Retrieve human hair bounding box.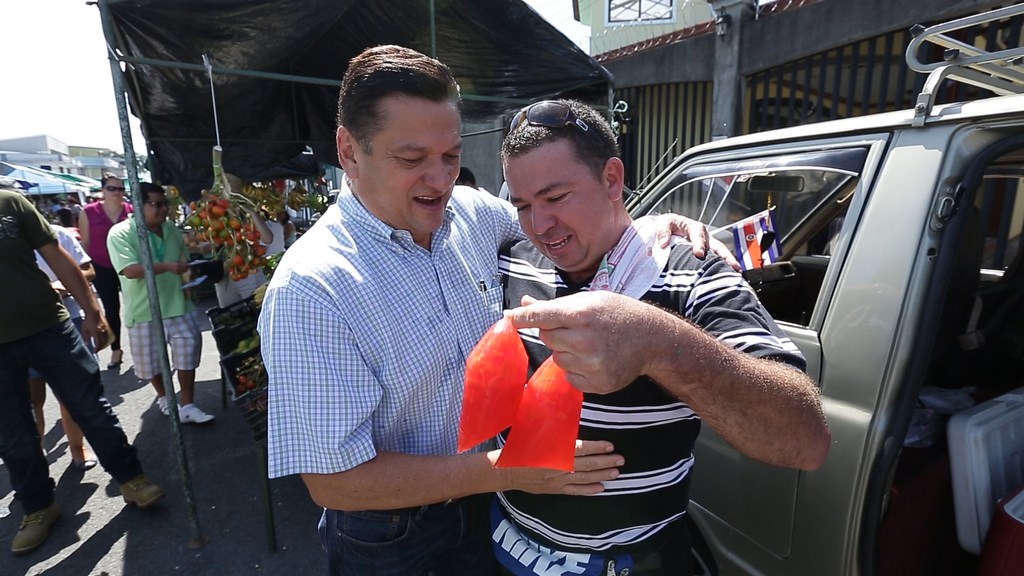
Bounding box: (501, 100, 625, 186).
